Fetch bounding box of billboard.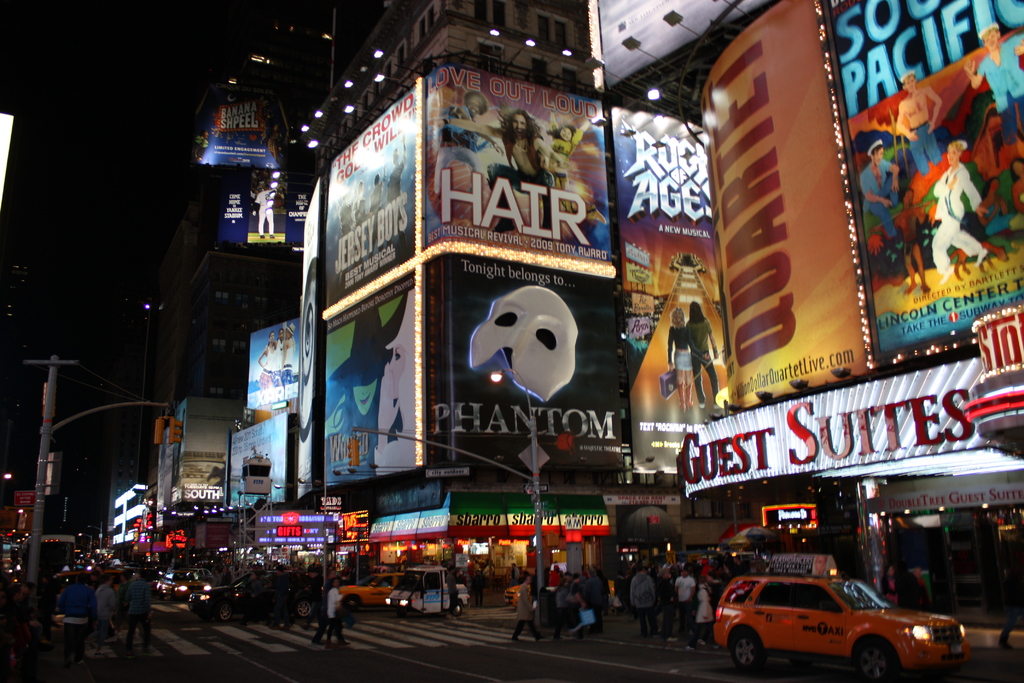
Bbox: x1=195 y1=93 x2=289 y2=174.
